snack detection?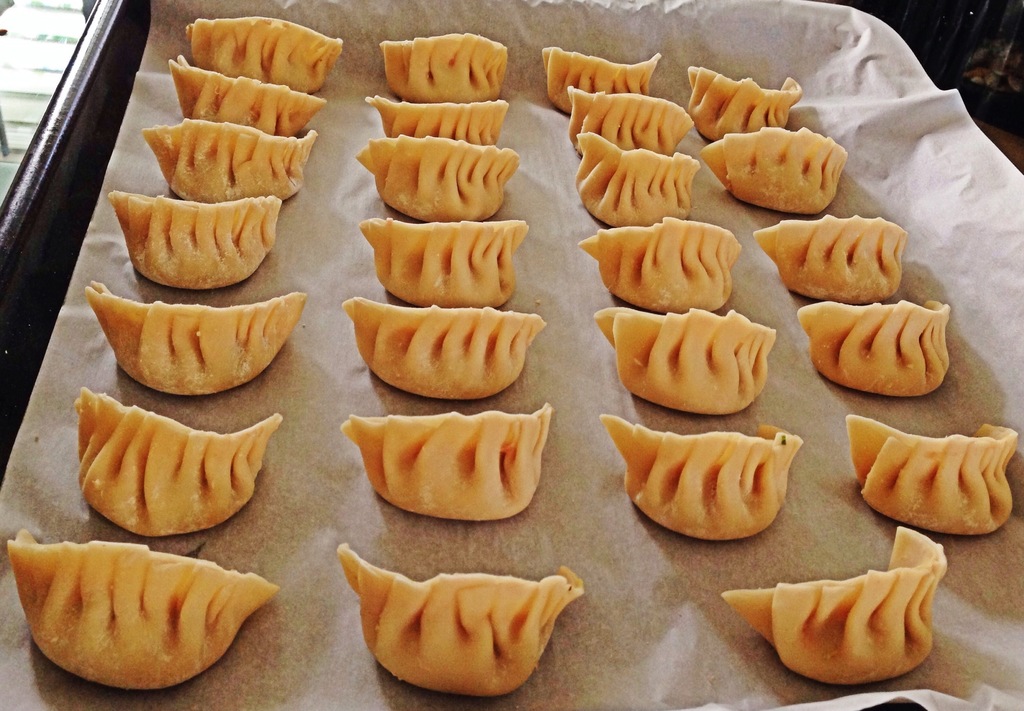
567,238,745,311
